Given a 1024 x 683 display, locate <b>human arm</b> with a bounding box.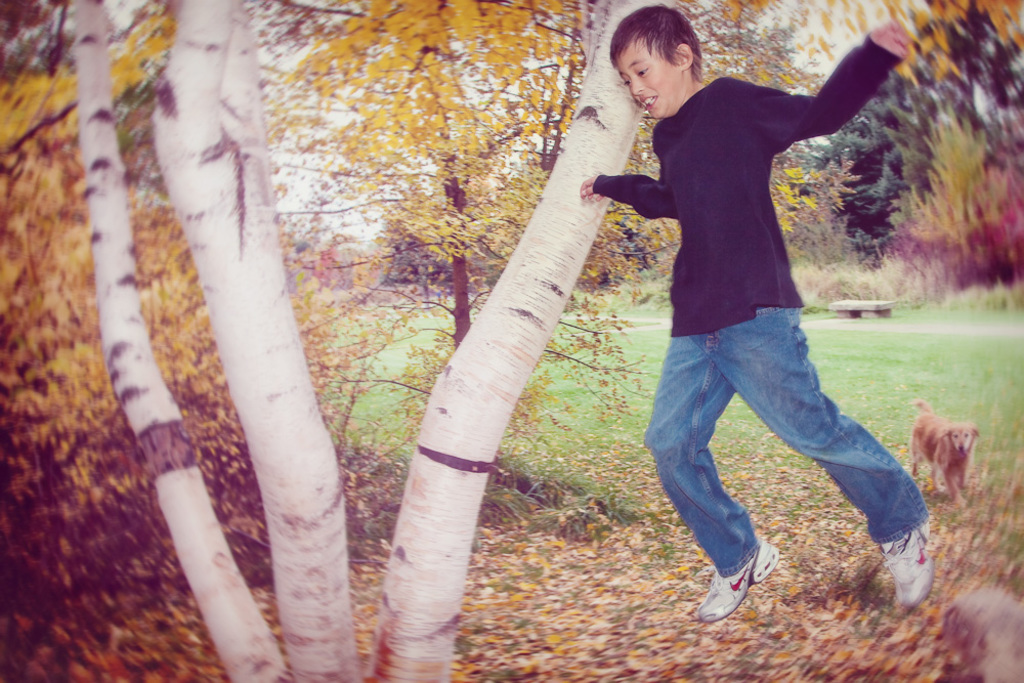
Located: <region>580, 134, 673, 220</region>.
